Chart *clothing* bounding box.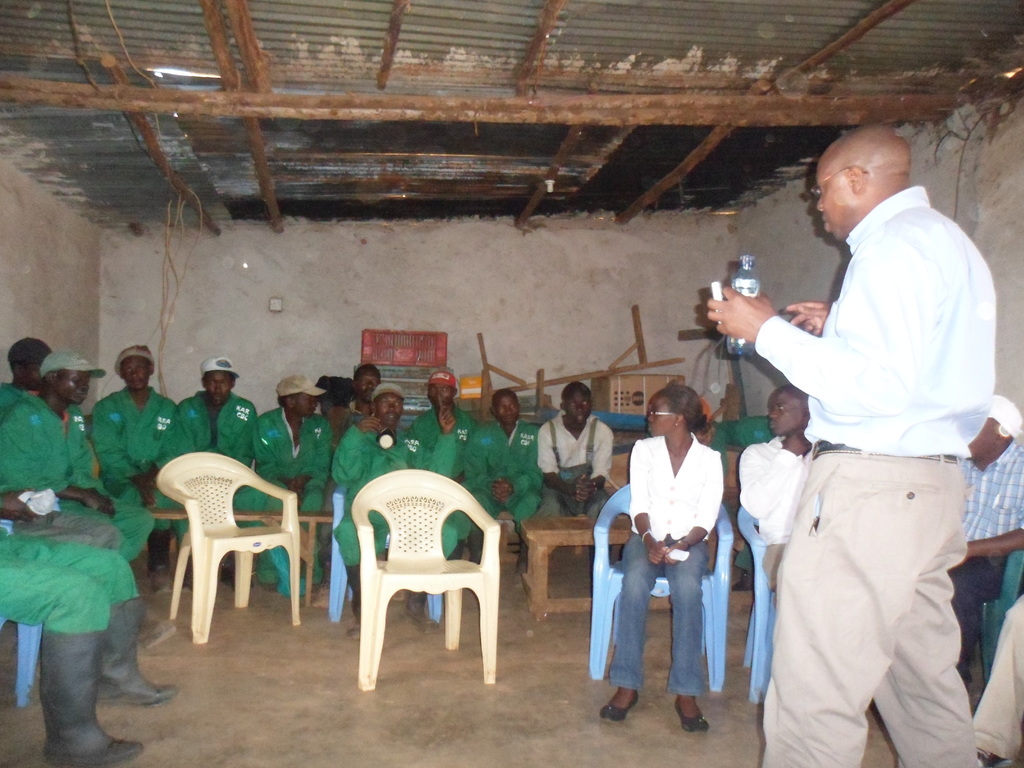
Charted: {"left": 950, "top": 431, "right": 1023, "bottom": 668}.
